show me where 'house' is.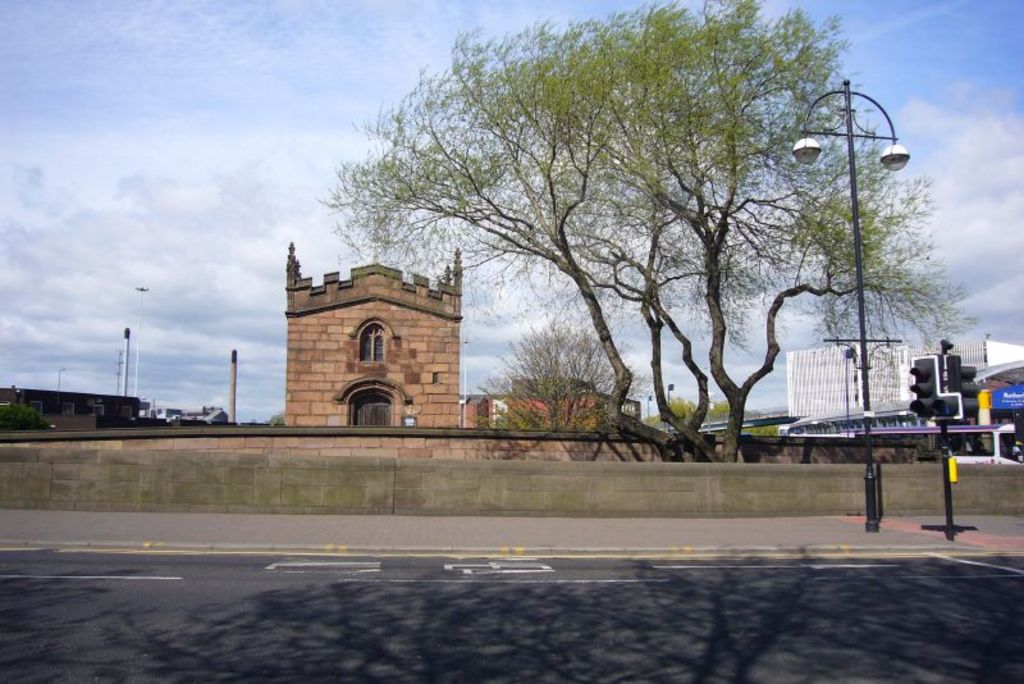
'house' is at <region>262, 242, 476, 446</region>.
